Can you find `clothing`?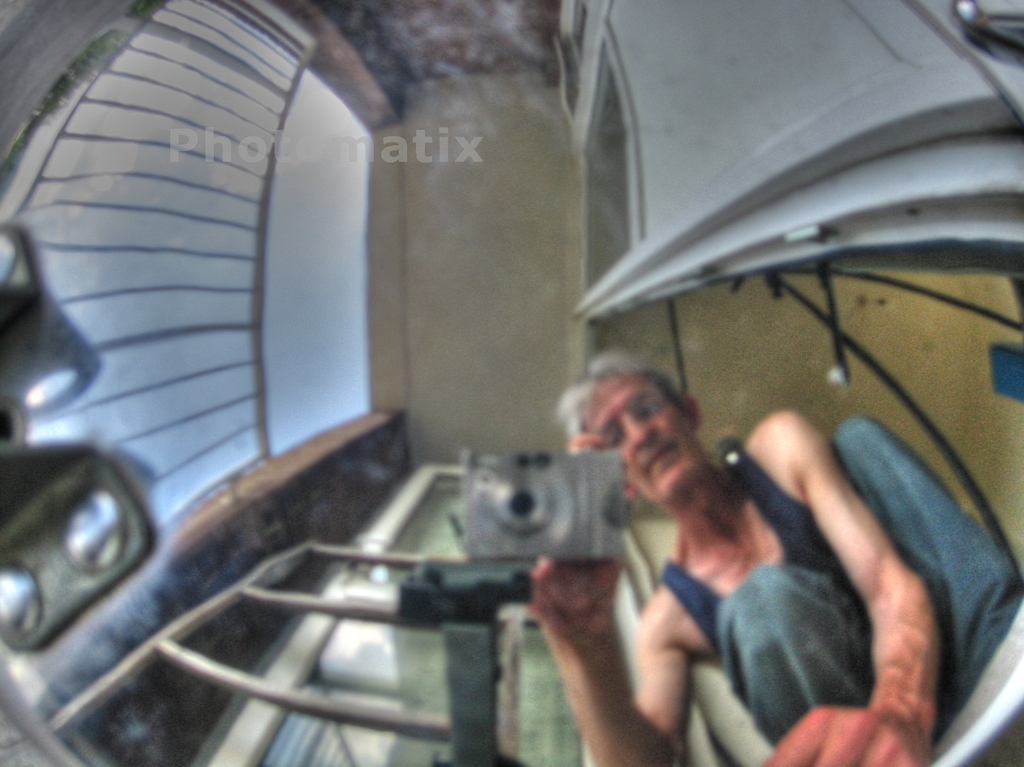
Yes, bounding box: [x1=655, y1=432, x2=1023, y2=746].
